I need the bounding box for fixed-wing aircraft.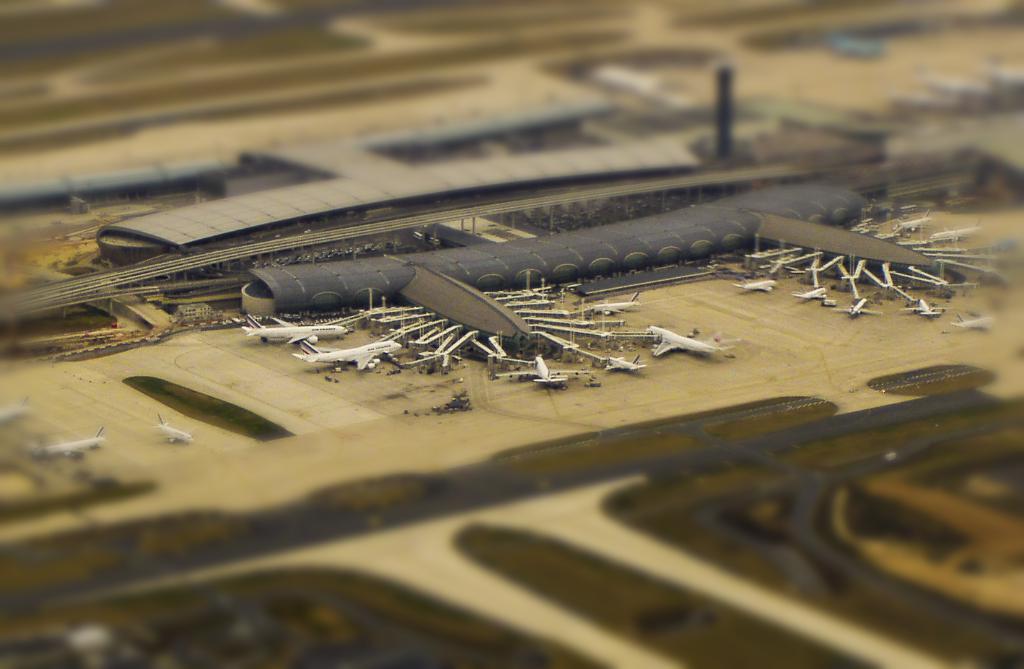
Here it is: x1=240, y1=323, x2=351, y2=341.
